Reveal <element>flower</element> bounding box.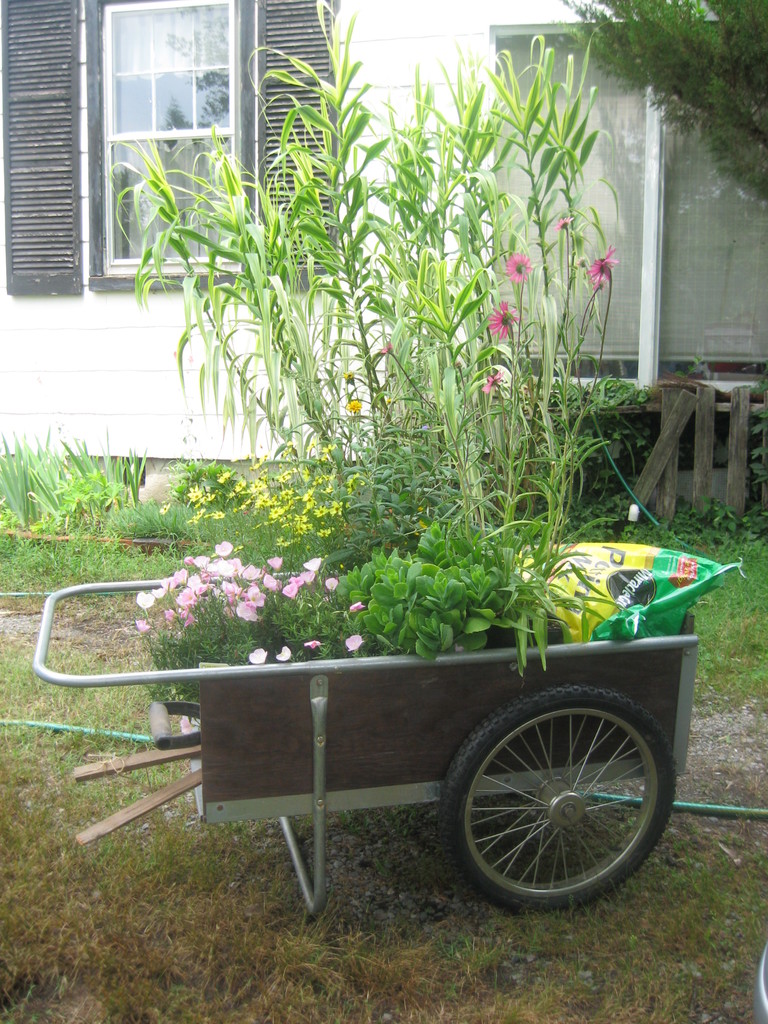
Revealed: (x1=262, y1=572, x2=281, y2=591).
